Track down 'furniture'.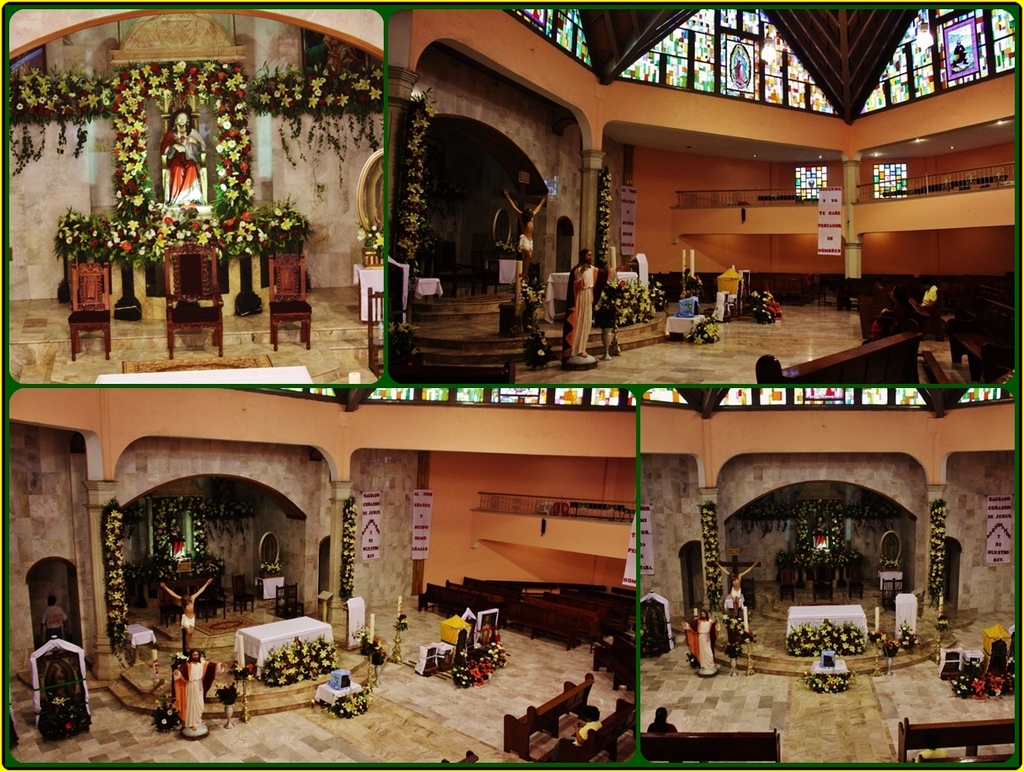
Tracked to BBox(369, 284, 385, 375).
